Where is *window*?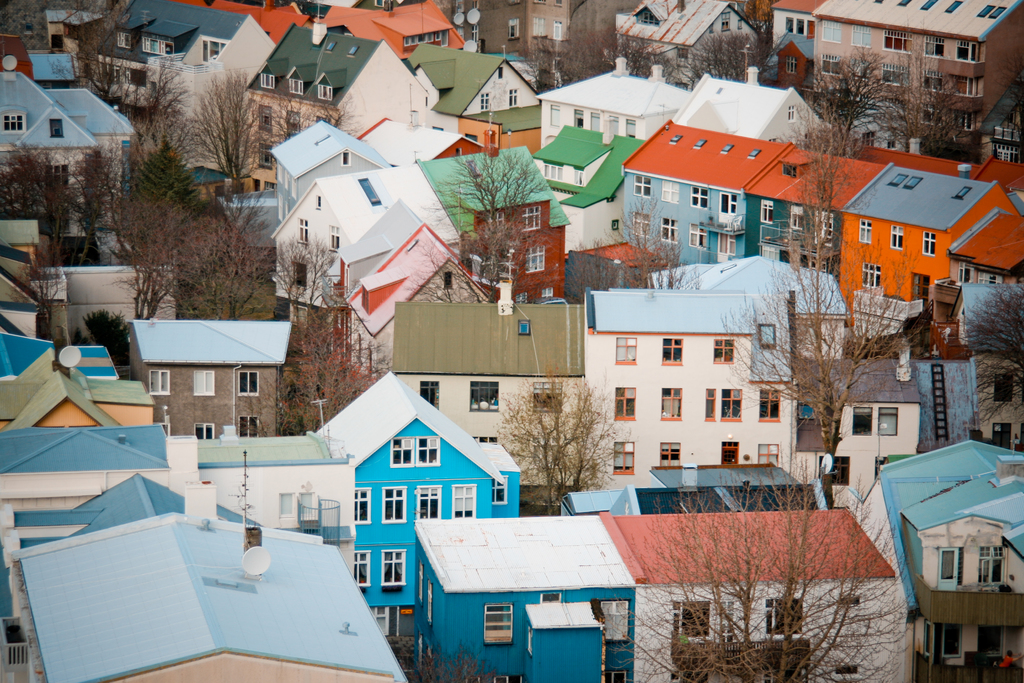
box=[609, 443, 636, 477].
